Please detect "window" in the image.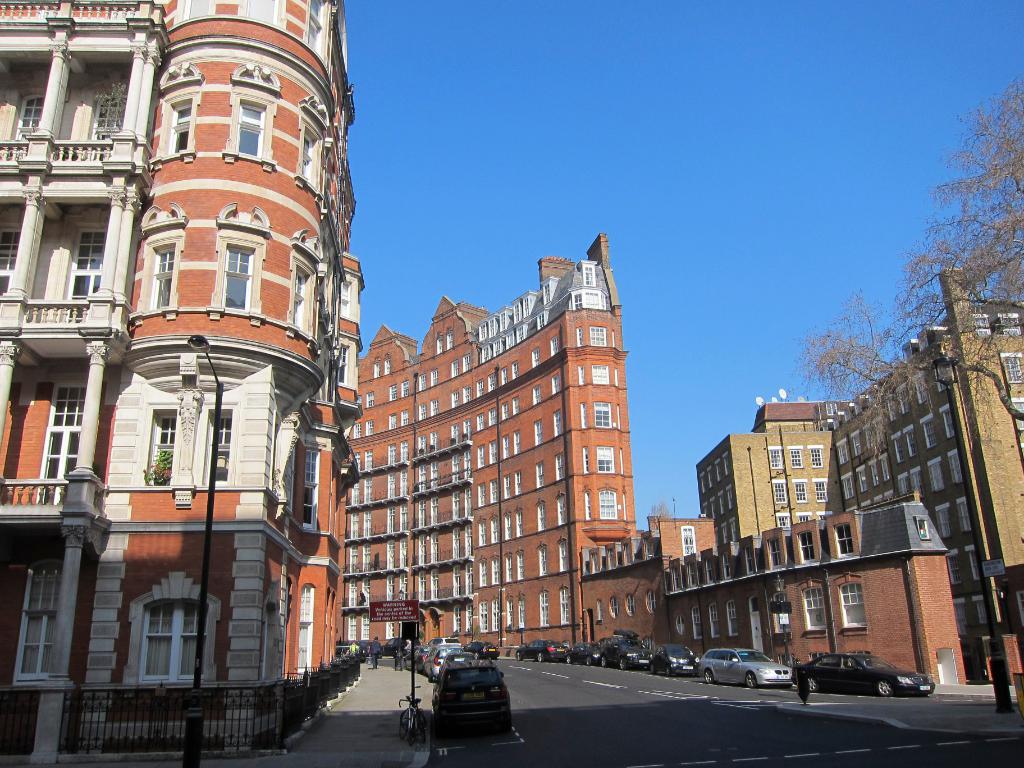
bbox=(972, 314, 993, 333).
